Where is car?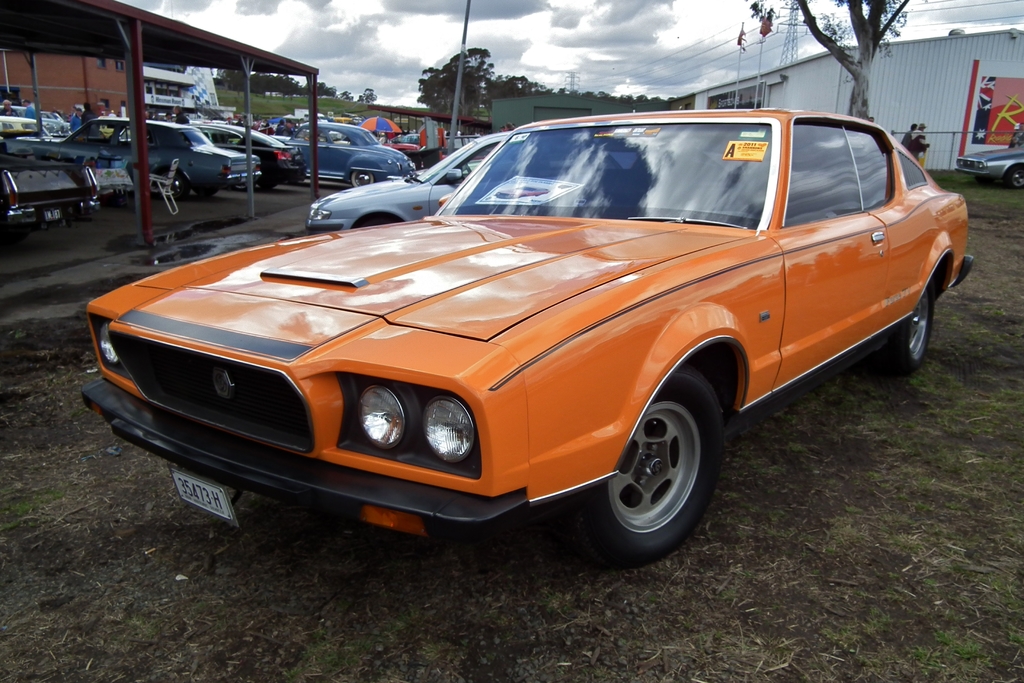
left=959, top=135, right=1023, bottom=190.
